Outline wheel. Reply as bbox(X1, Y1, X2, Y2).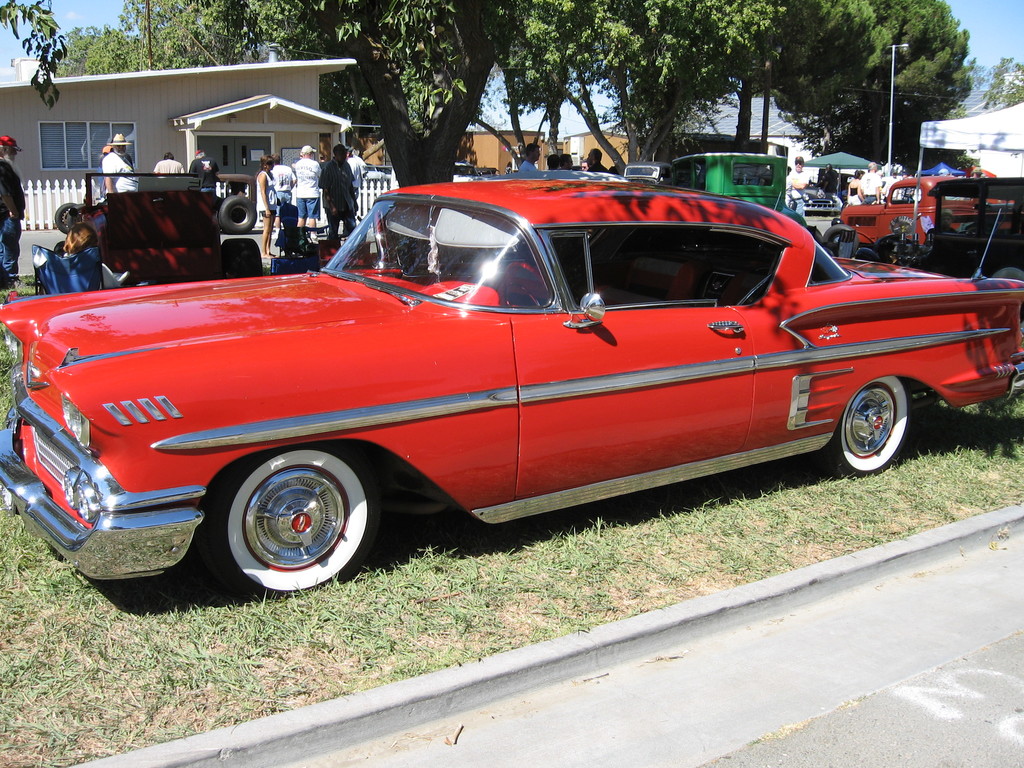
bbox(993, 264, 1023, 316).
